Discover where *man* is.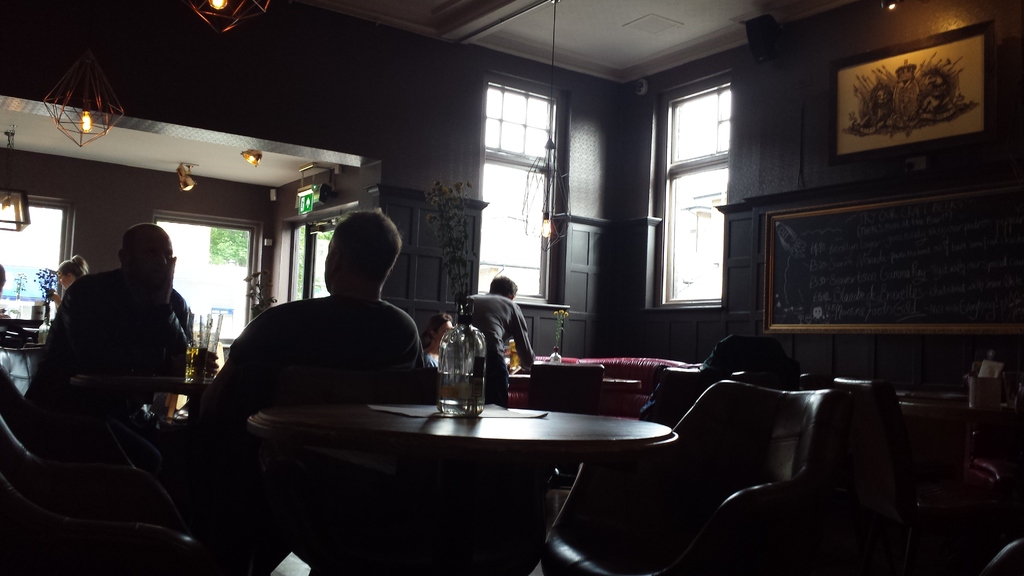
Discovered at {"left": 191, "top": 206, "right": 429, "bottom": 476}.
